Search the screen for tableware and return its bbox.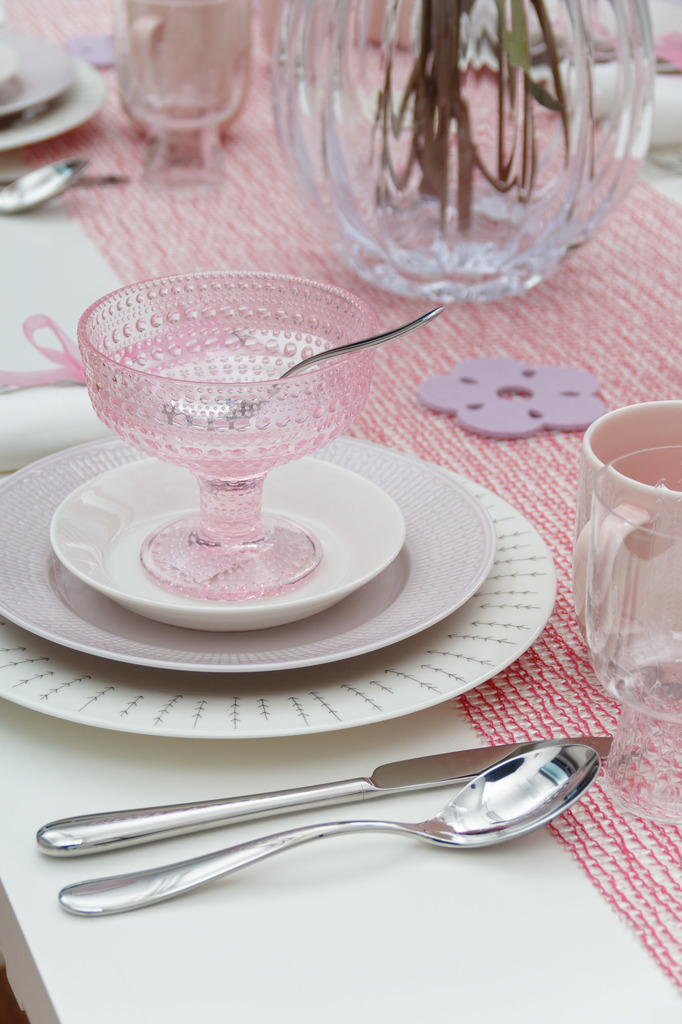
Found: [left=157, top=301, right=443, bottom=433].
